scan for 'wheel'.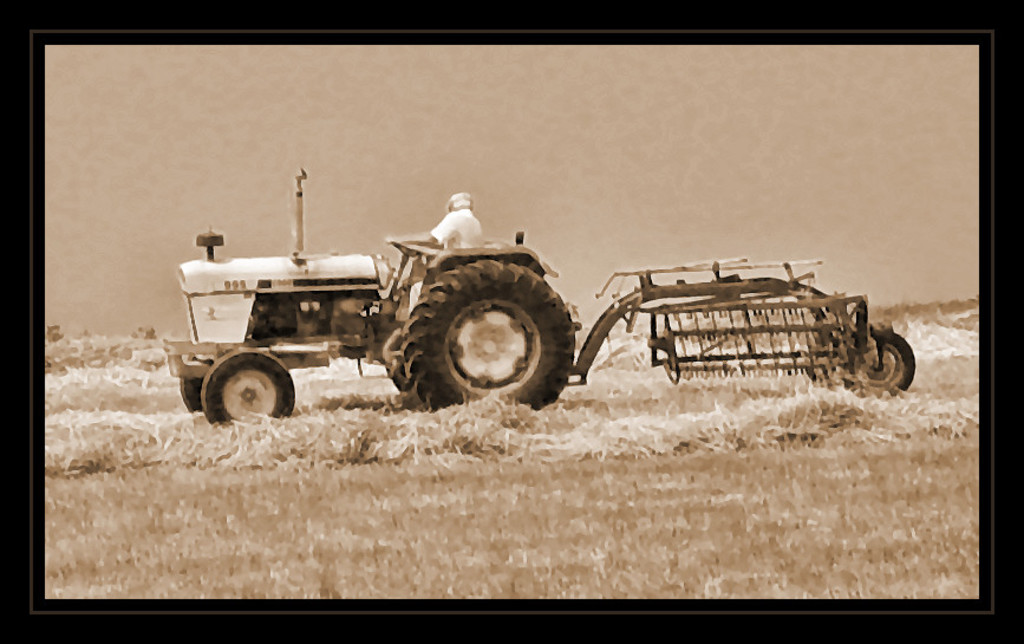
Scan result: x1=198, y1=353, x2=291, y2=418.
